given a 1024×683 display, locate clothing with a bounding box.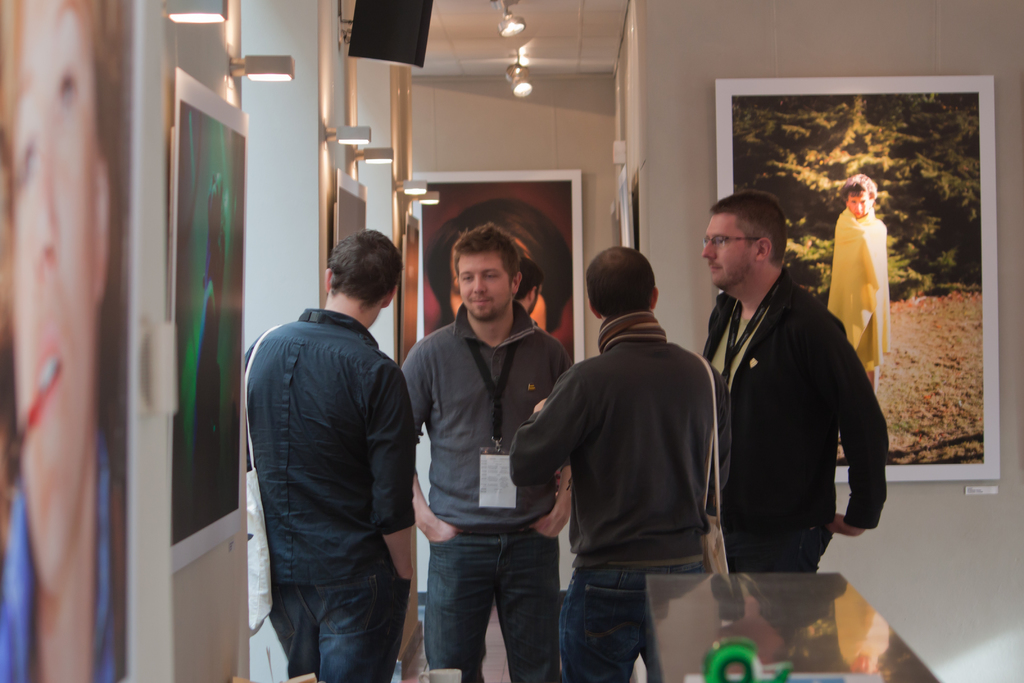
Located: [left=0, top=433, right=127, bottom=682].
